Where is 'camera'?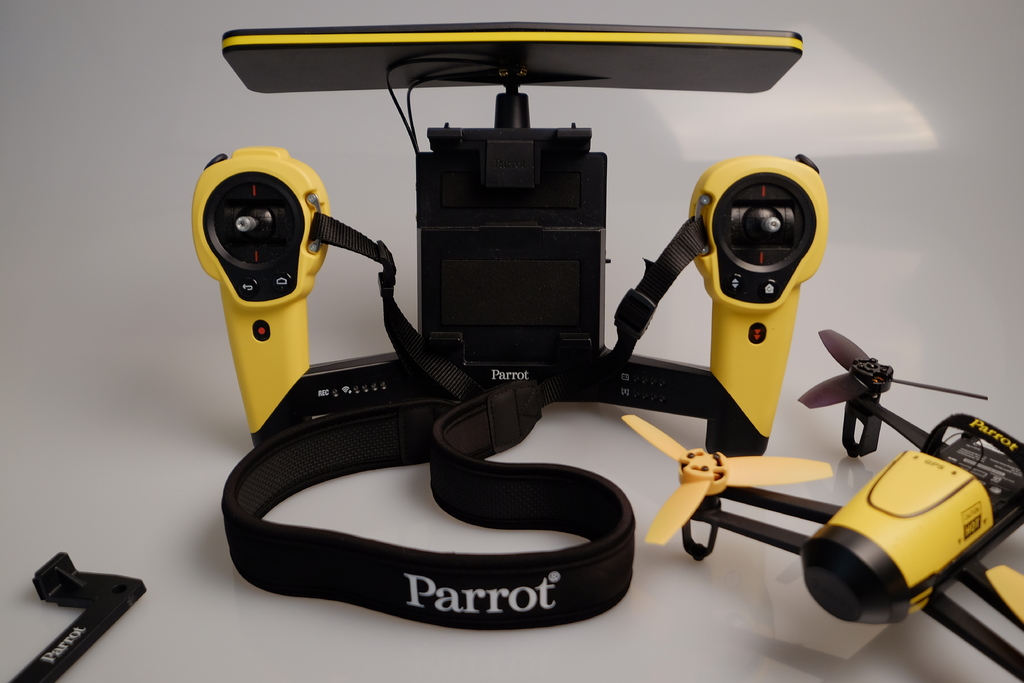
pyautogui.locateOnScreen(189, 17, 825, 458).
